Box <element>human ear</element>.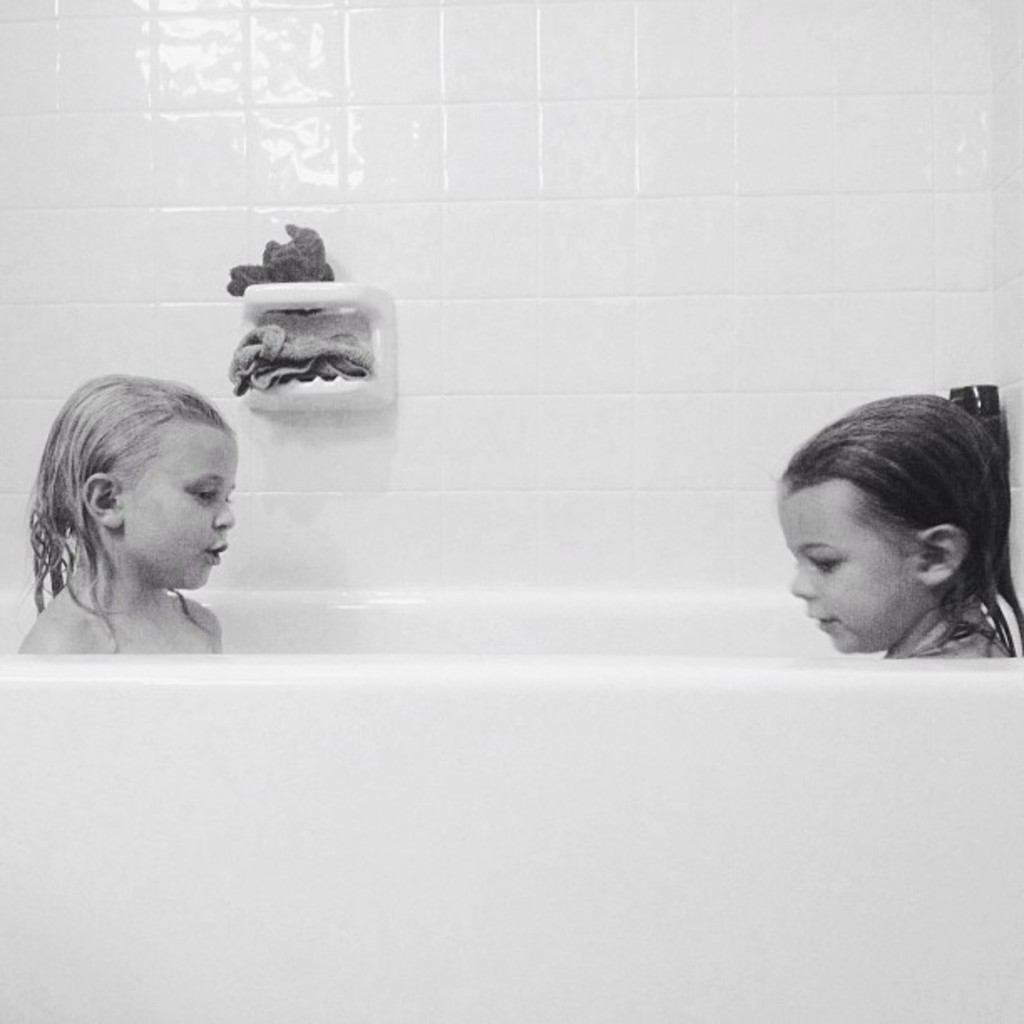
<box>80,475,125,525</box>.
